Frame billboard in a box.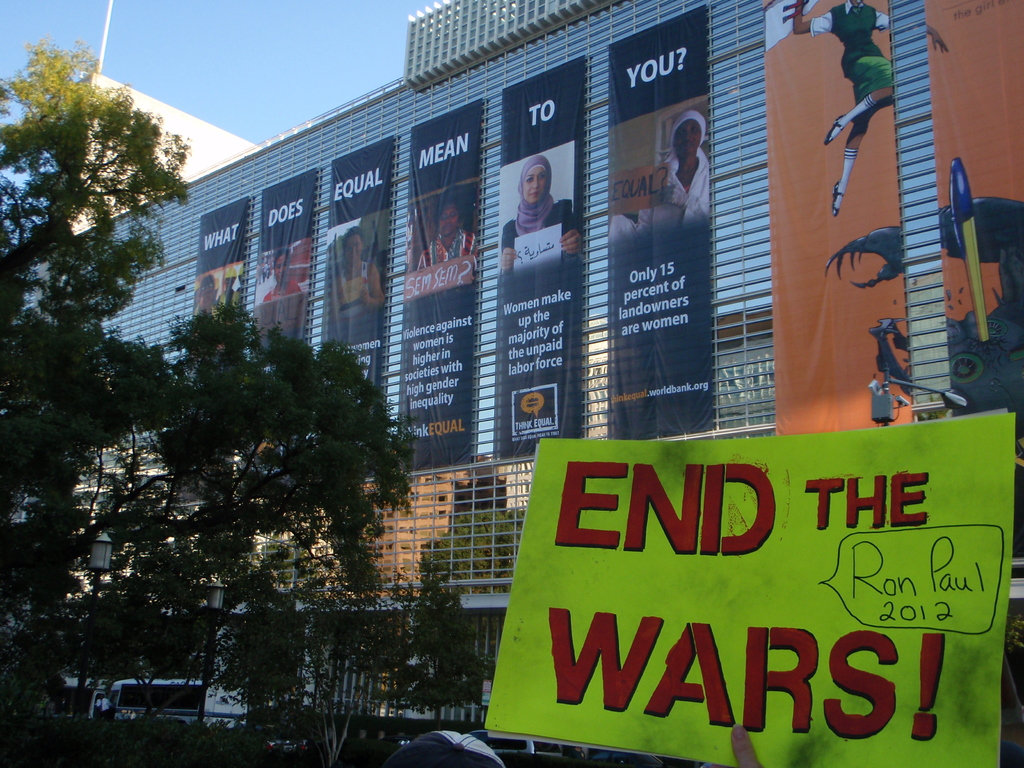
crop(490, 389, 1011, 767).
